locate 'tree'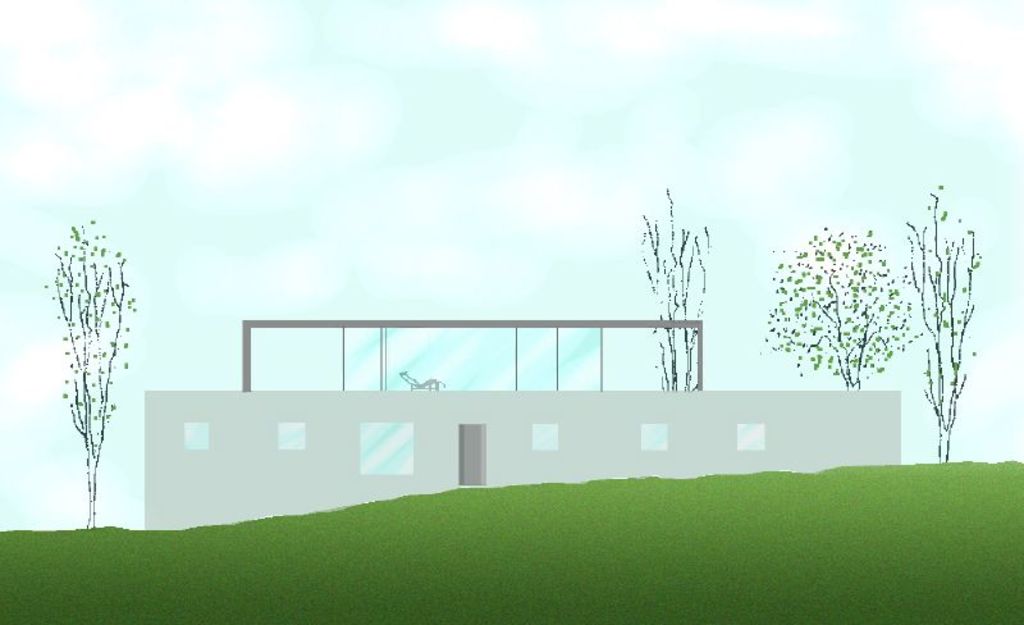
(900, 192, 977, 460)
